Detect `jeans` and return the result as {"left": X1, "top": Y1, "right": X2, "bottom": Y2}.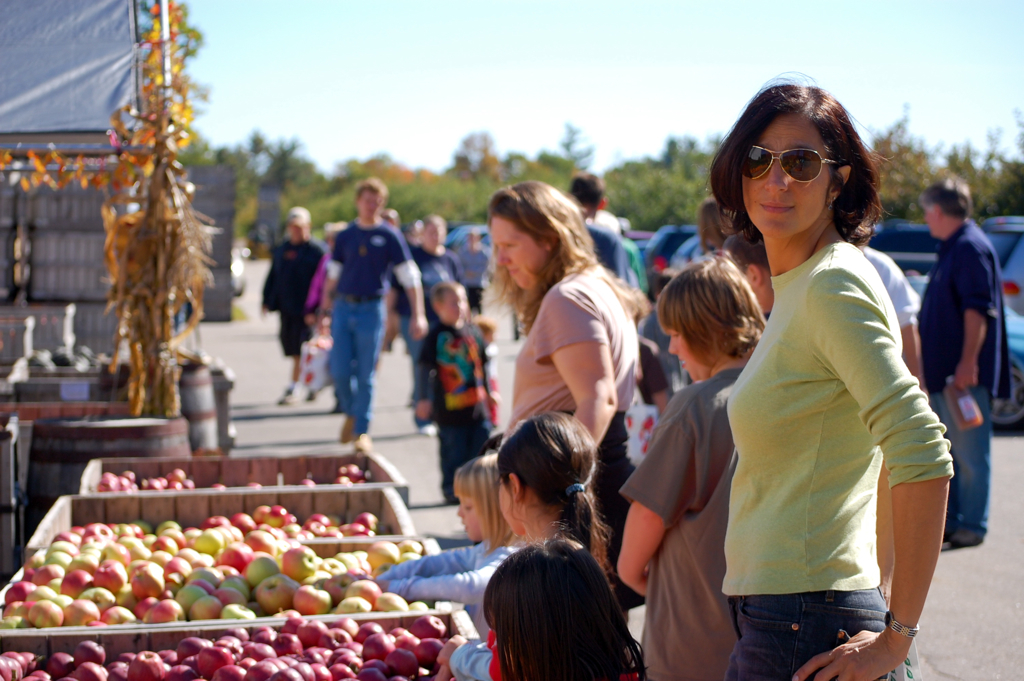
{"left": 329, "top": 292, "right": 384, "bottom": 436}.
